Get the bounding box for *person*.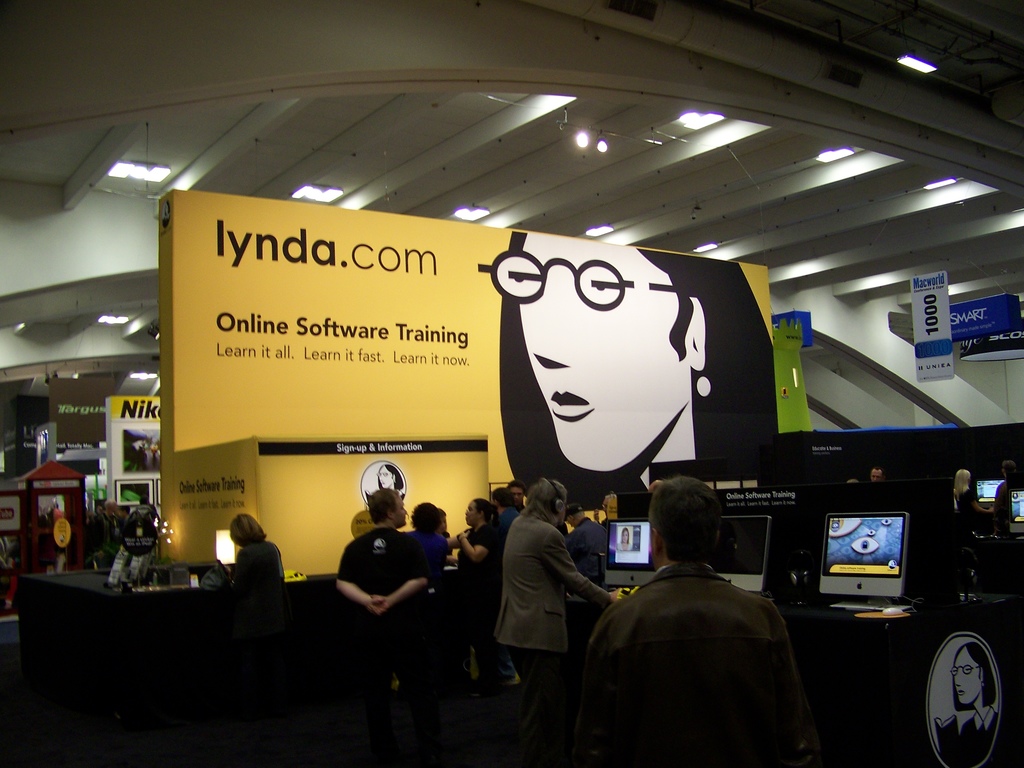
406 500 455 631.
